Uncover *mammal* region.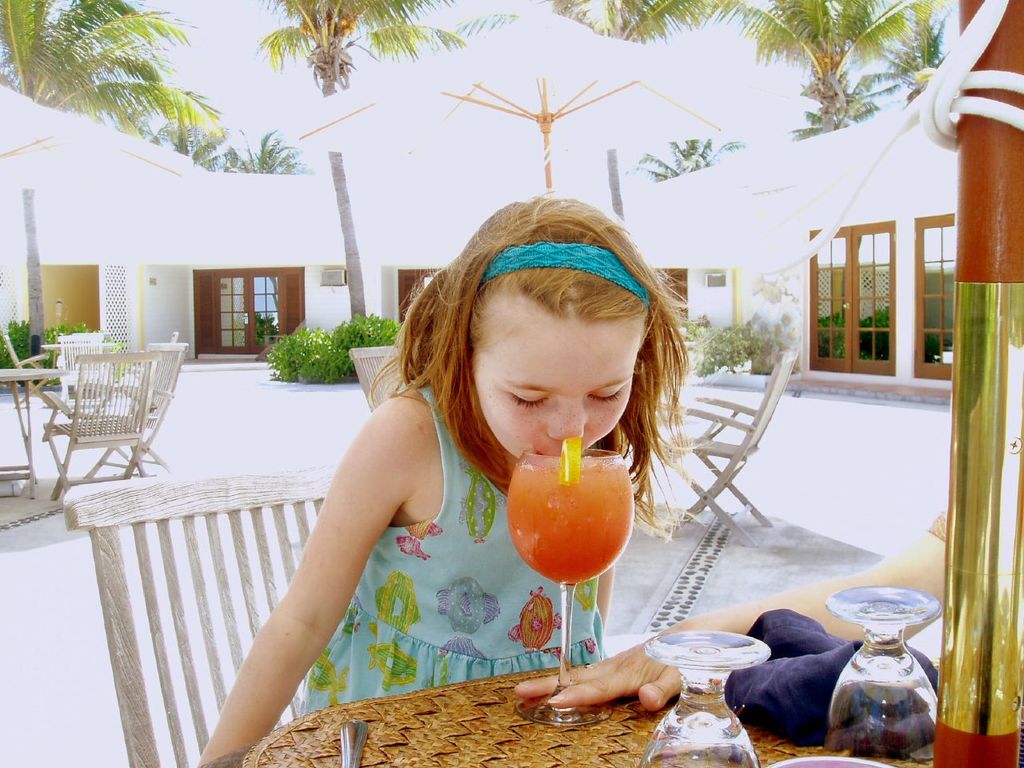
Uncovered: 214,229,729,737.
